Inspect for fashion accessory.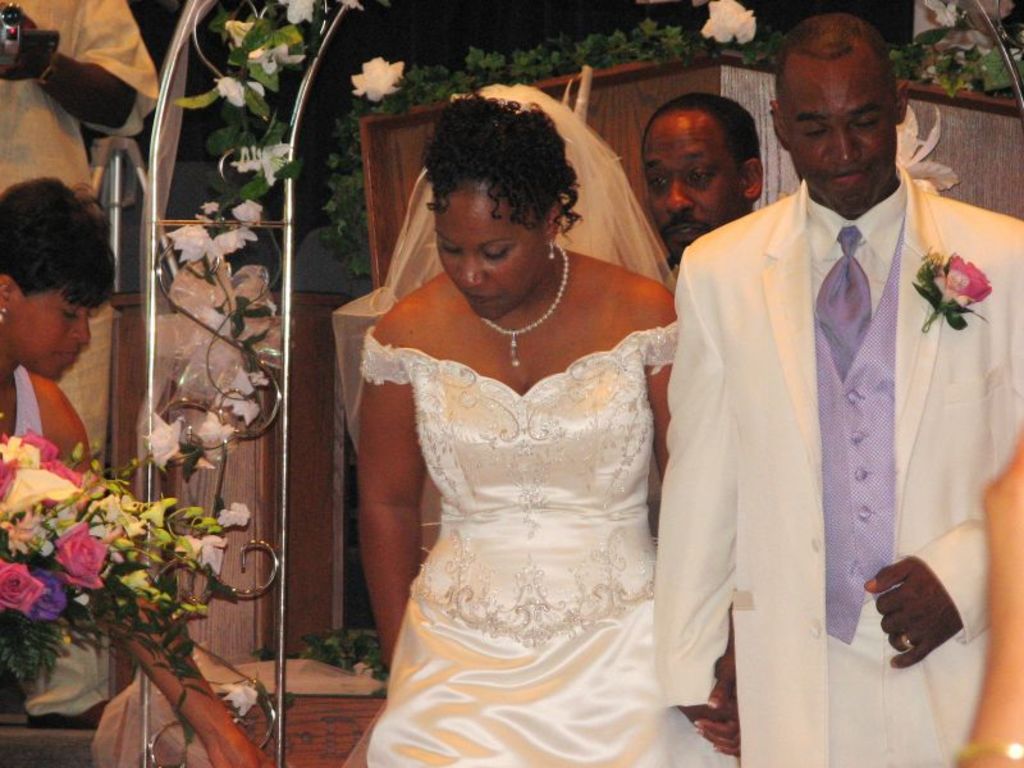
Inspection: {"x1": 951, "y1": 736, "x2": 1023, "y2": 764}.
